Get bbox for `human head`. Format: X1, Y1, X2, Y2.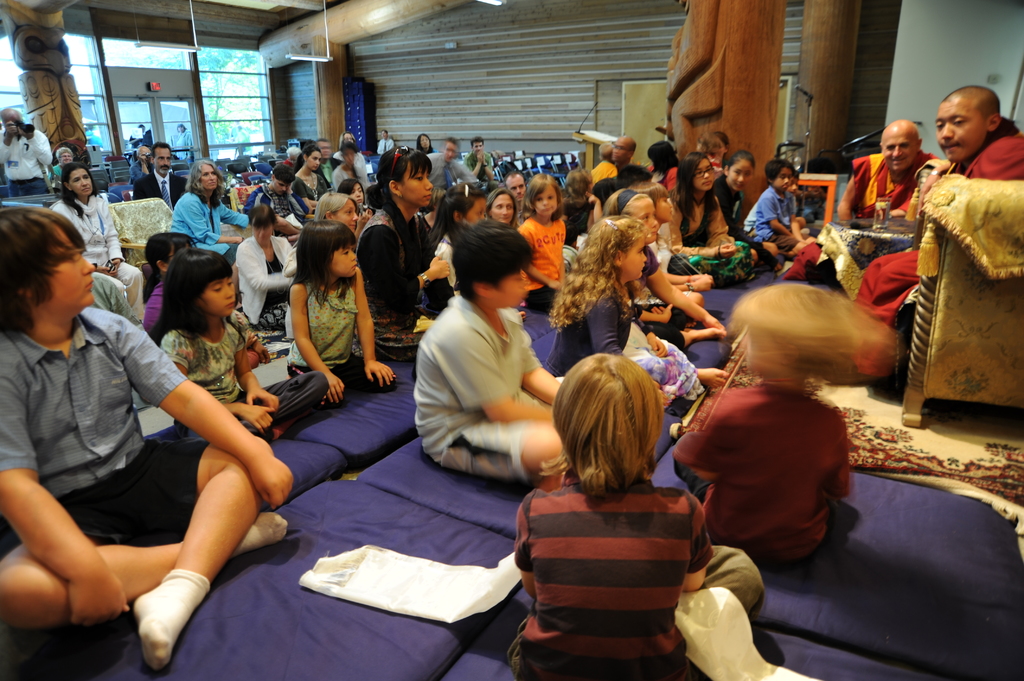
191, 161, 219, 191.
